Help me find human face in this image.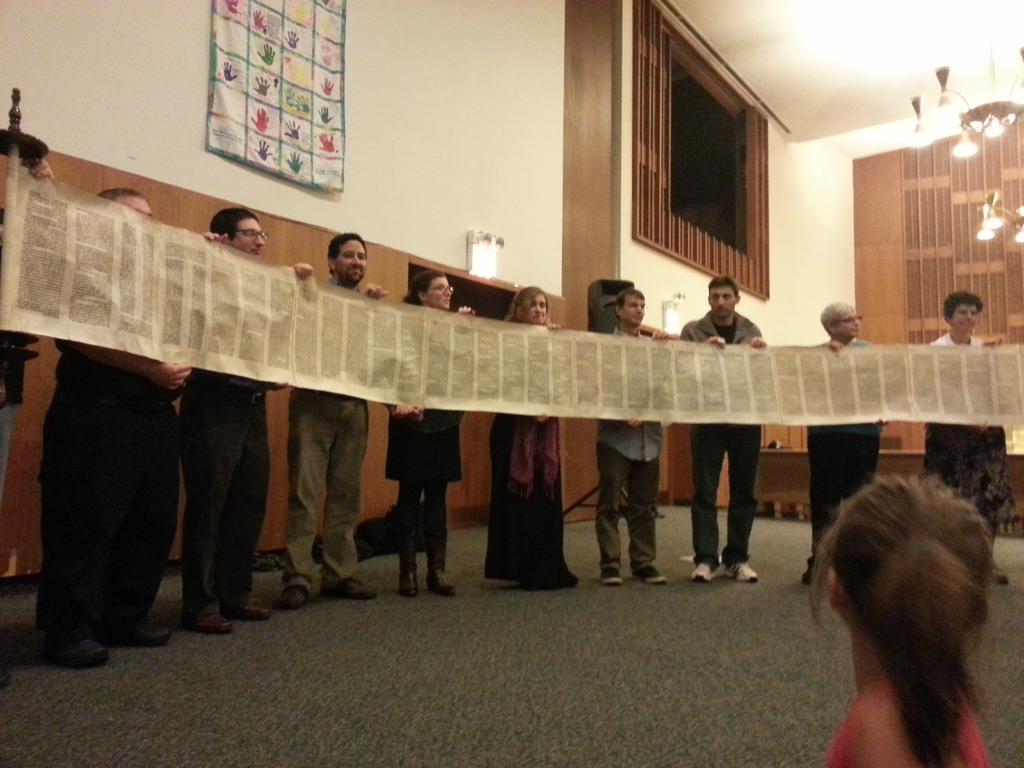
Found it: bbox(337, 240, 365, 282).
